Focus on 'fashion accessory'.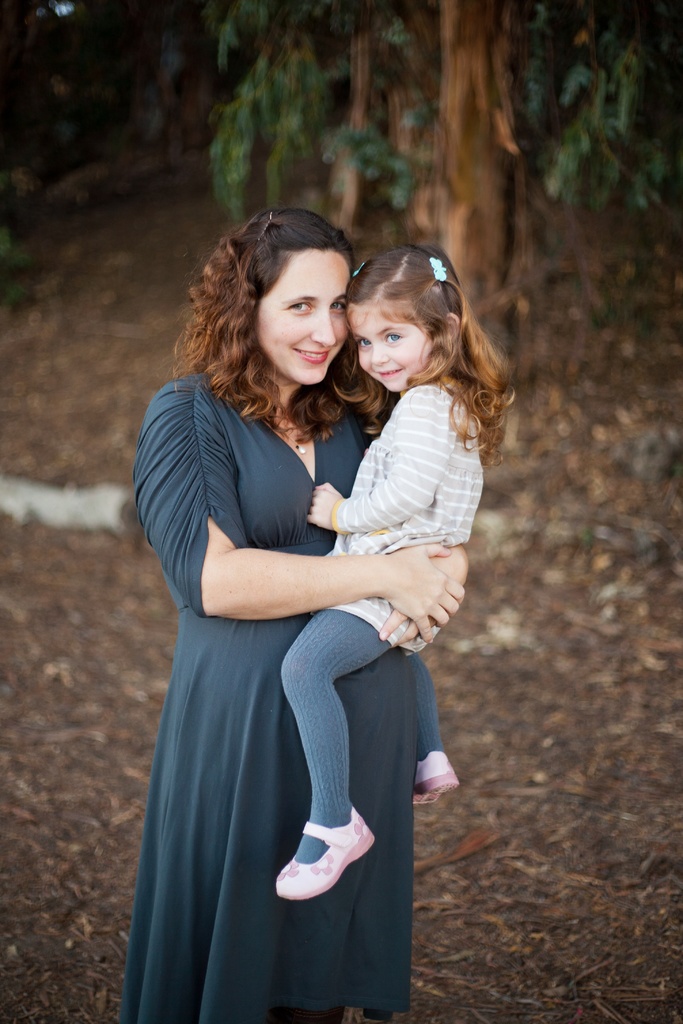
Focused at [left=409, top=746, right=460, bottom=806].
